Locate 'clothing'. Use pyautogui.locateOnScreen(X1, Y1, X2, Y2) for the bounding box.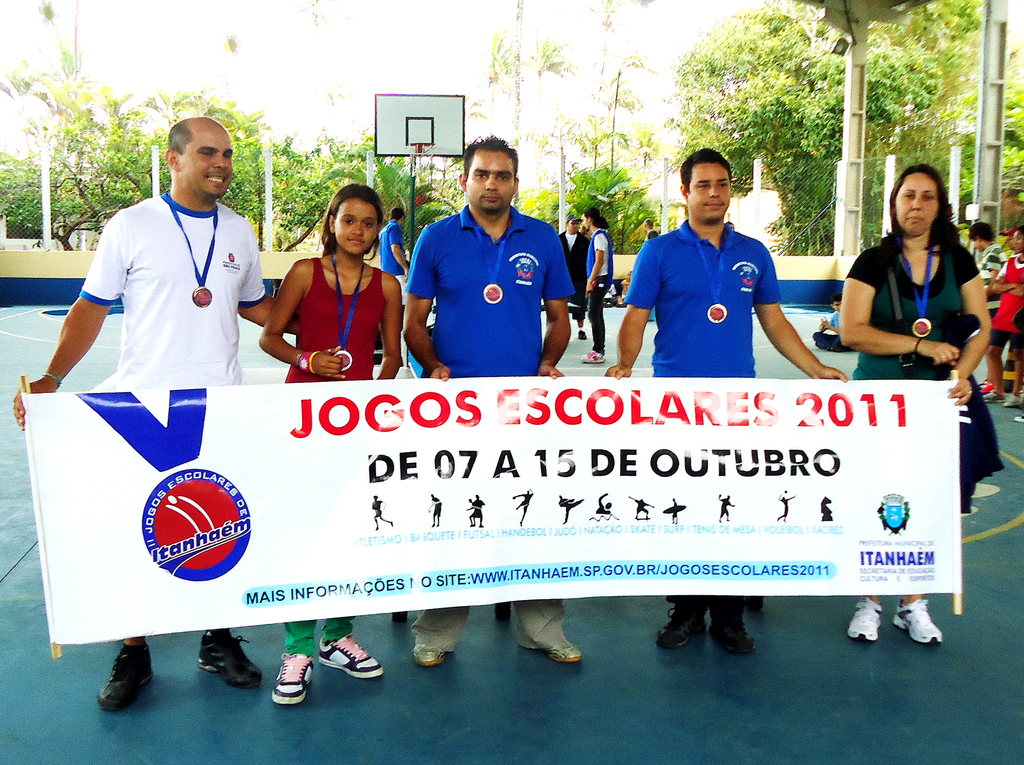
pyautogui.locateOnScreen(646, 230, 657, 240).
